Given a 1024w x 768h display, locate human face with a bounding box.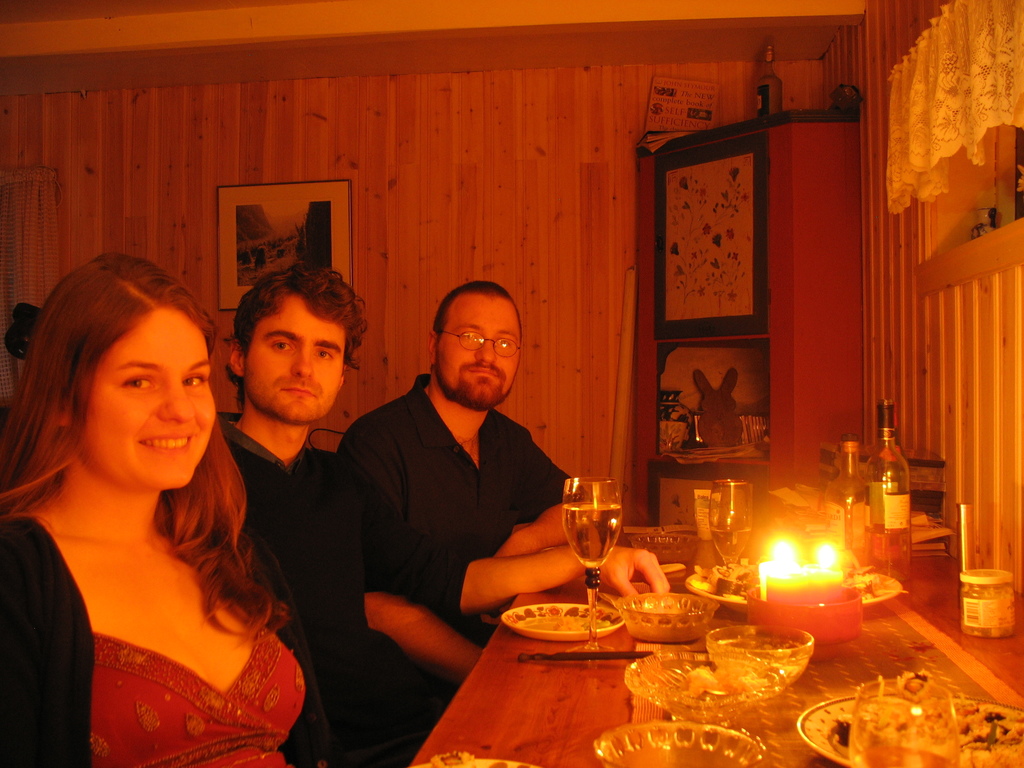
Located: (80, 309, 216, 490).
